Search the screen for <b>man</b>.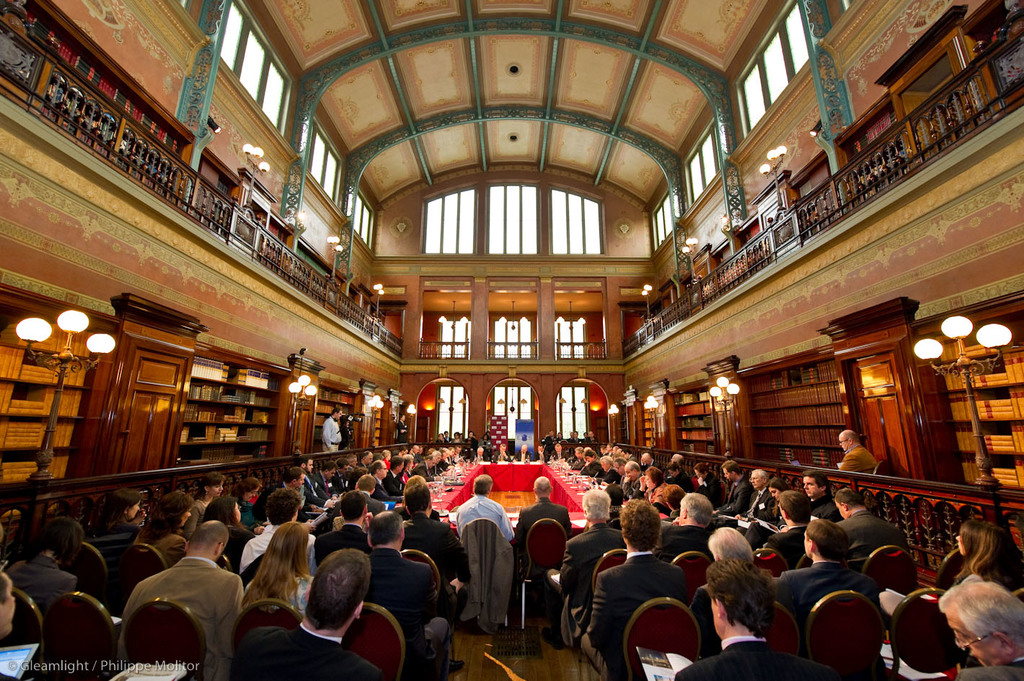
Found at Rect(321, 407, 344, 449).
